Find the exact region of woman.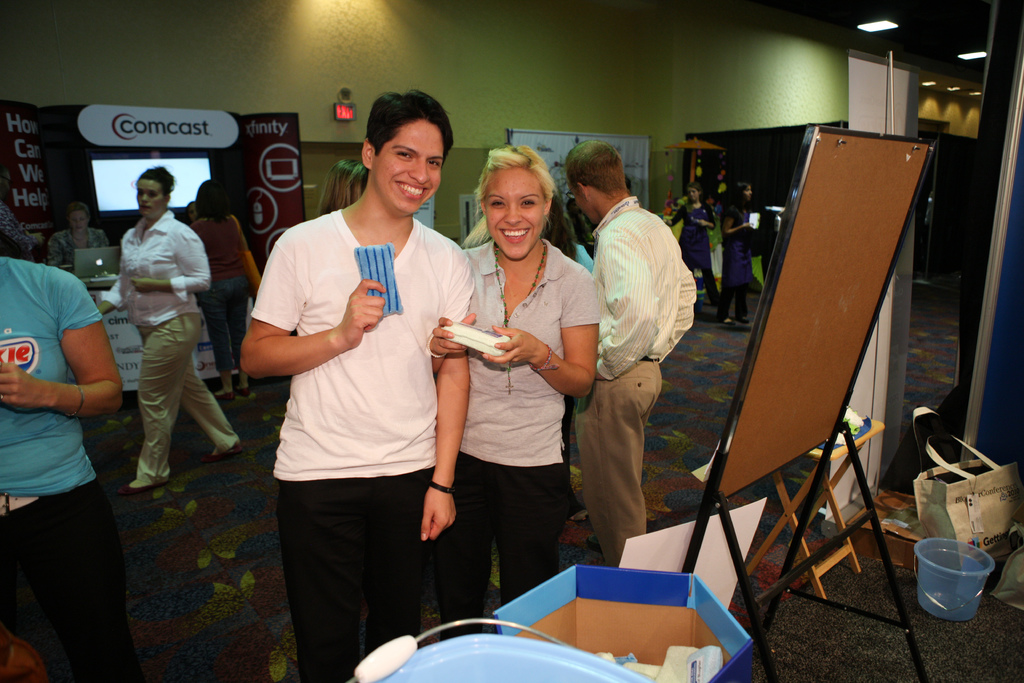
Exact region: 98/165/250/494.
